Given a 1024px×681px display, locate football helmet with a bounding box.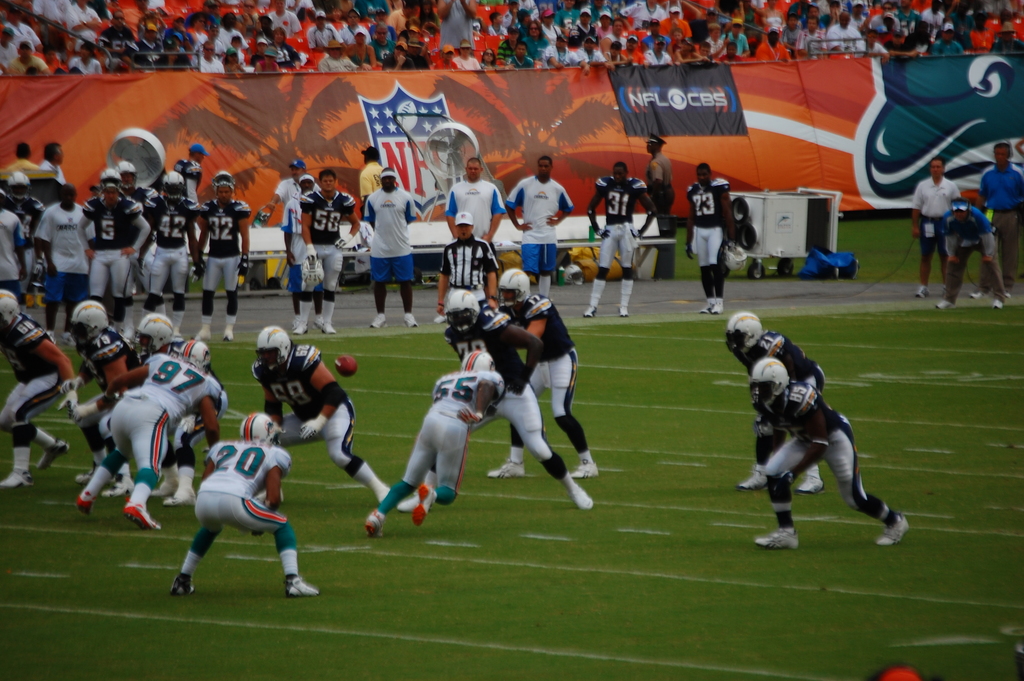
Located: (101, 167, 124, 200).
